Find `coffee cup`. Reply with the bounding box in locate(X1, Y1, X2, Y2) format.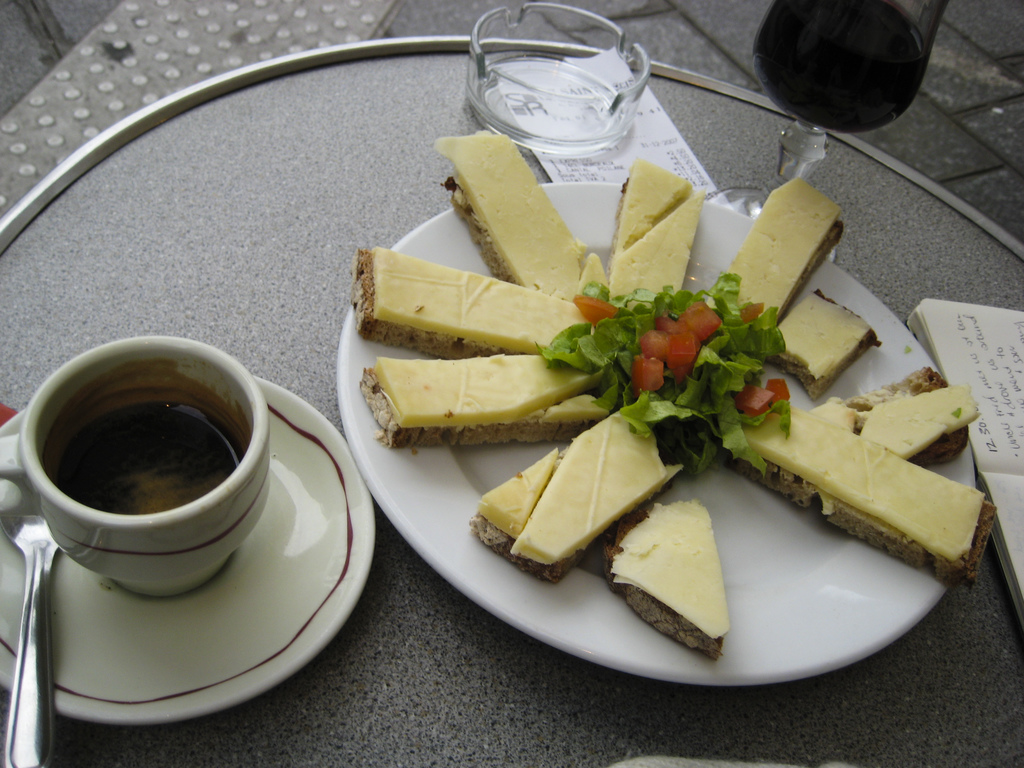
locate(0, 333, 269, 598).
